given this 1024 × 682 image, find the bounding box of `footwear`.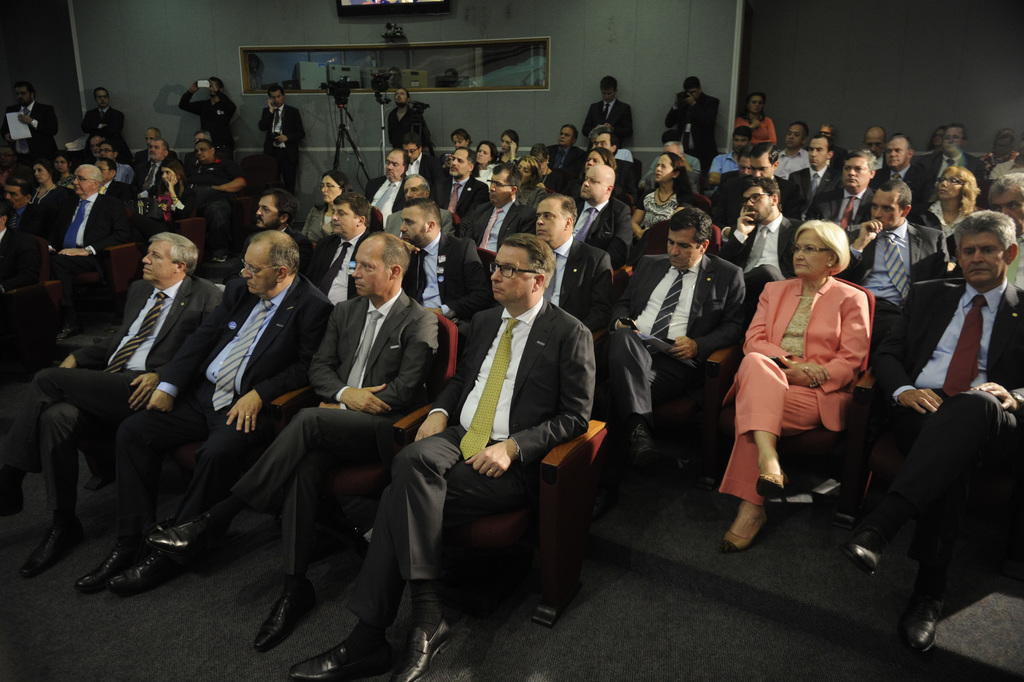
left=384, top=613, right=457, bottom=681.
